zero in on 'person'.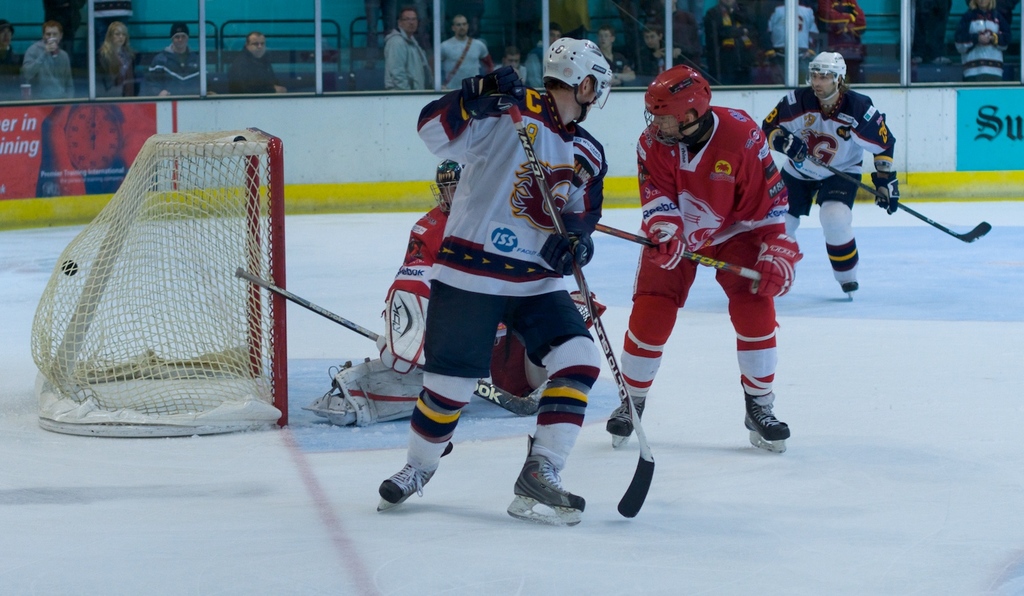
Zeroed in: bbox=(383, 156, 608, 407).
